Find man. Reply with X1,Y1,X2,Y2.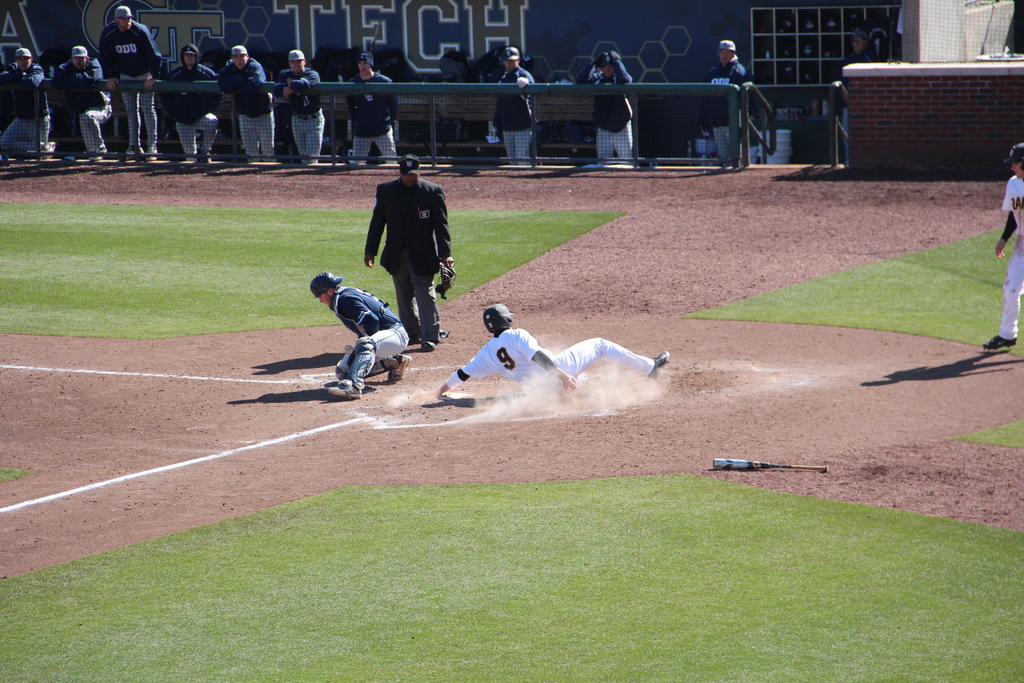
221,46,278,158.
